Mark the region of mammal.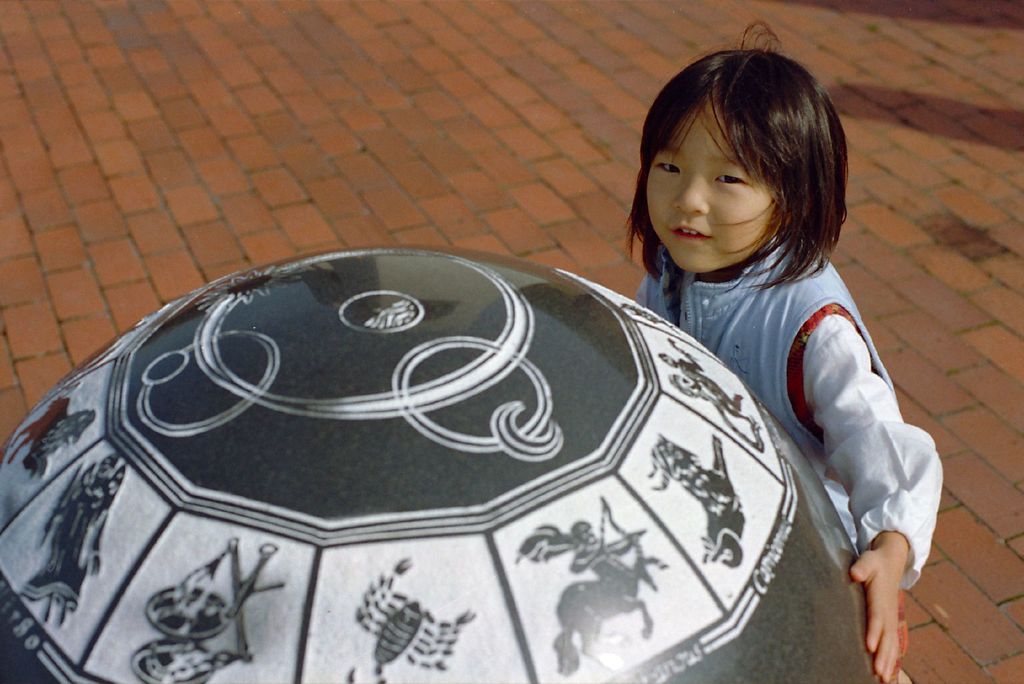
Region: crop(588, 61, 943, 593).
